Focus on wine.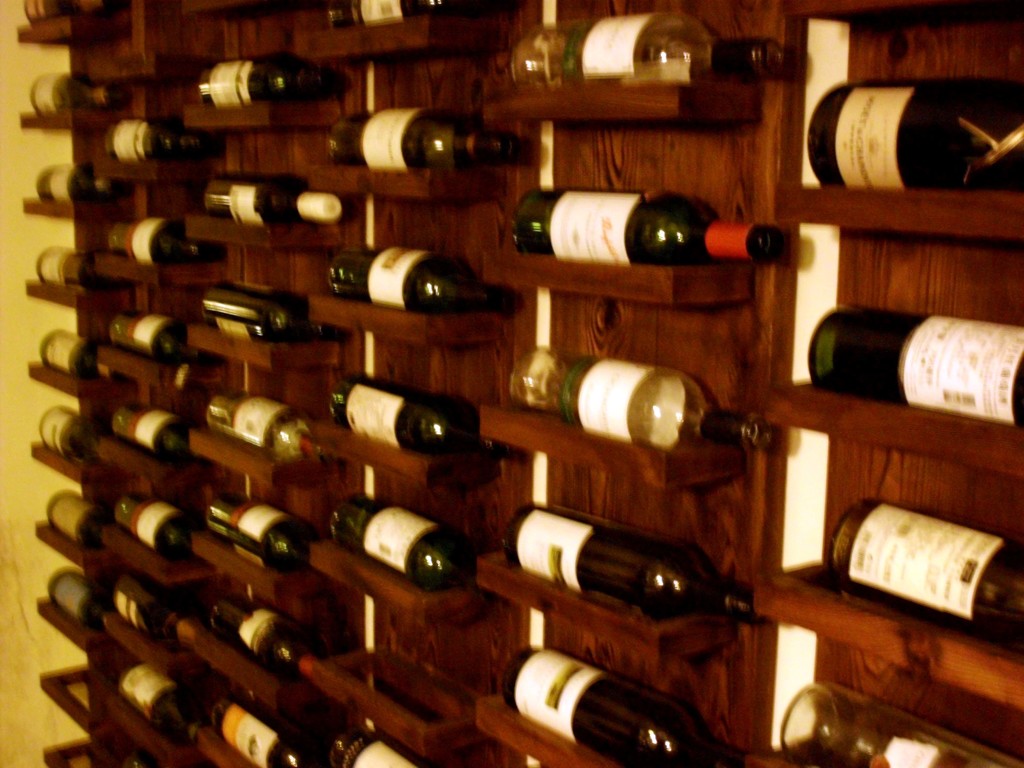
Focused at {"x1": 329, "y1": 724, "x2": 428, "y2": 767}.
